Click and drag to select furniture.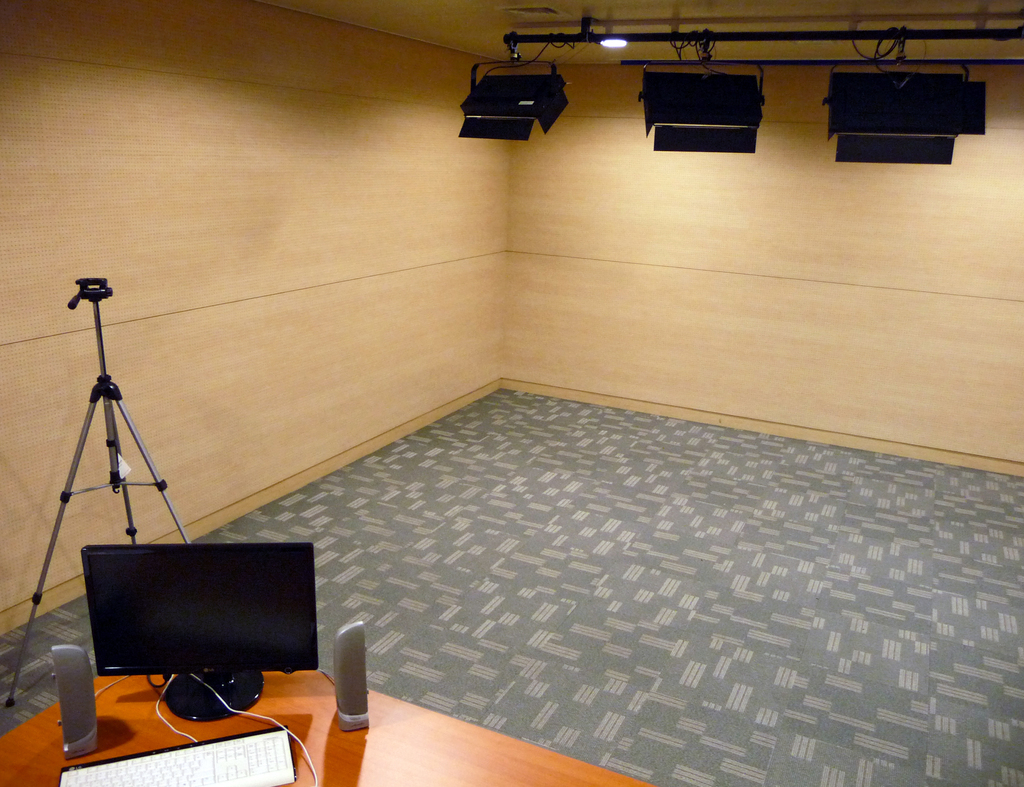
Selection: 0/669/655/786.
